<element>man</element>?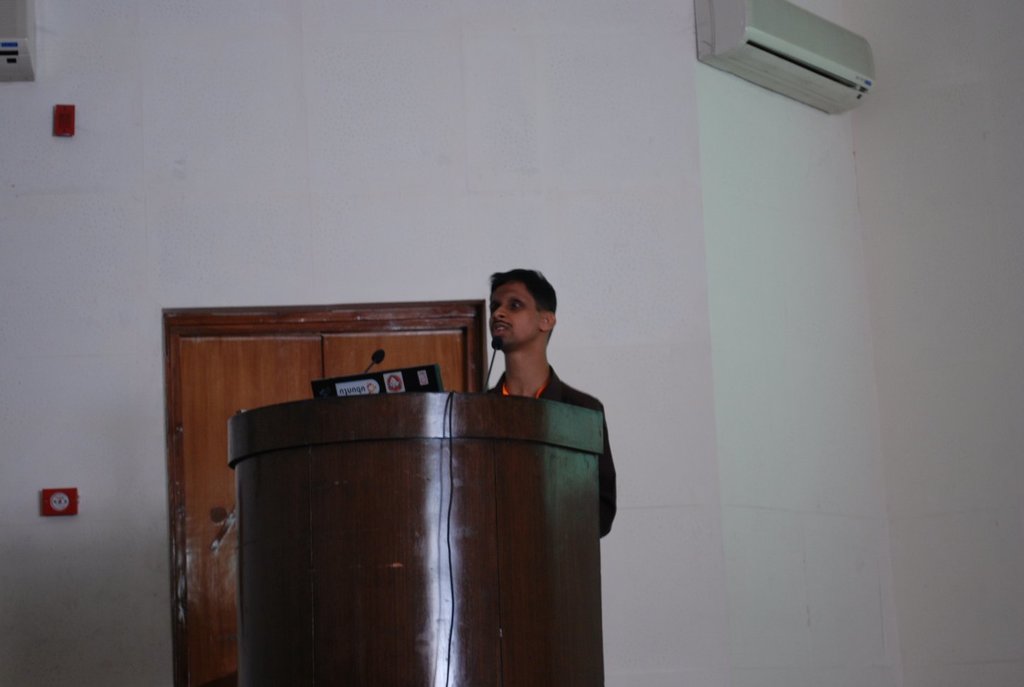
<region>488, 262, 618, 538</region>
